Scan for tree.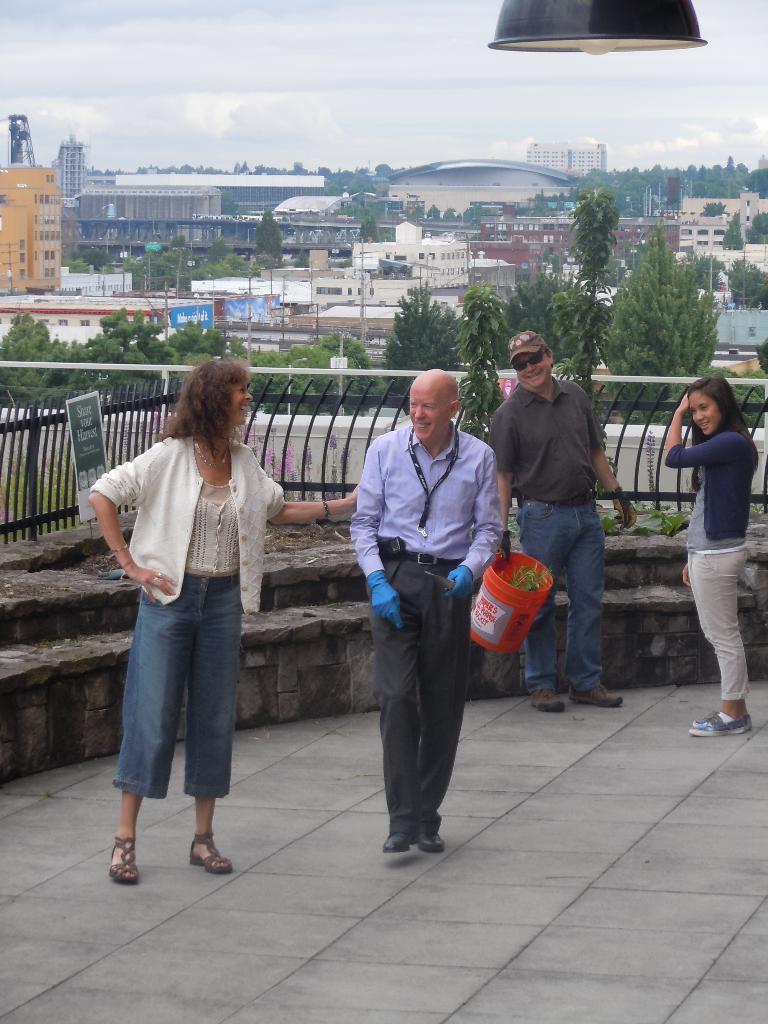
Scan result: 380,282,453,420.
